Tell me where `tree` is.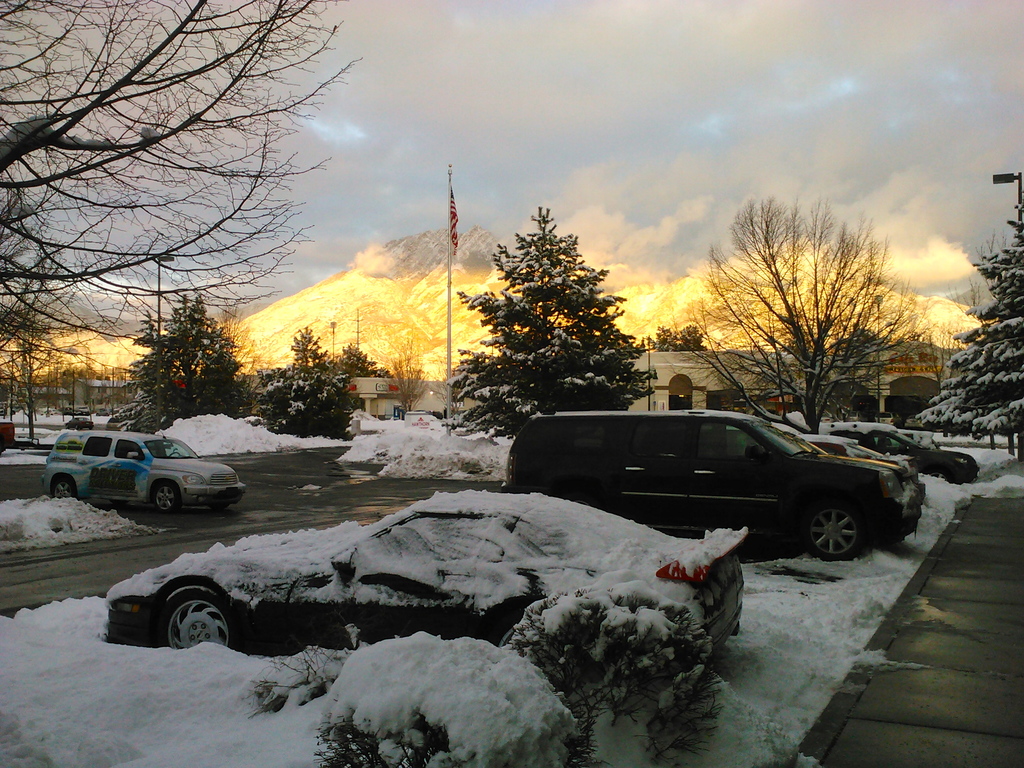
`tree` is at crop(0, 0, 368, 442).
